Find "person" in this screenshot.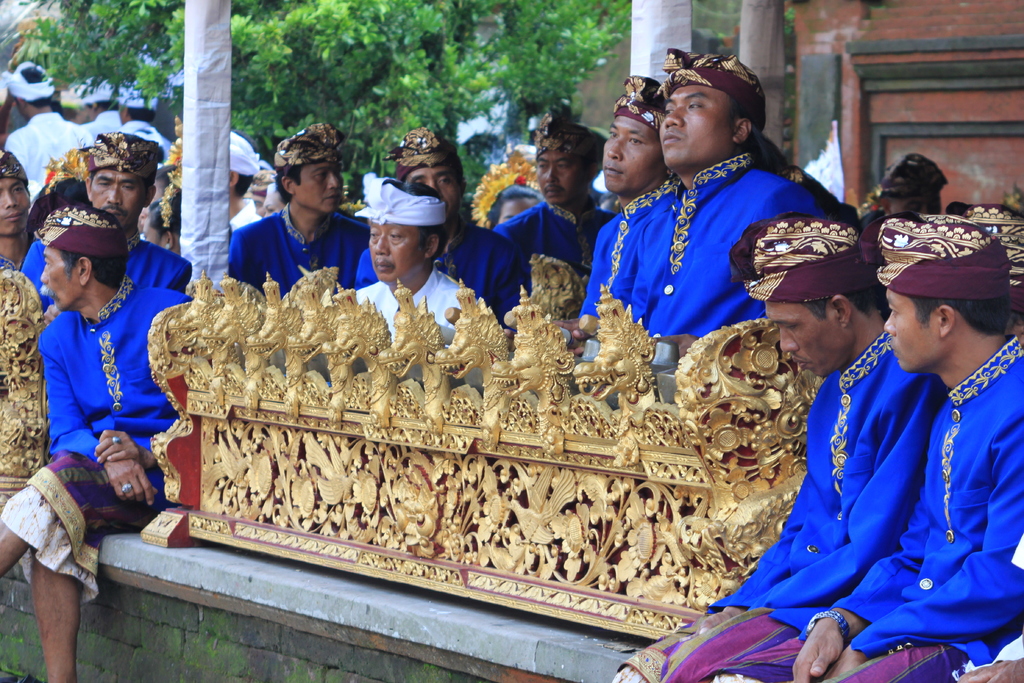
The bounding box for "person" is 349 168 486 357.
